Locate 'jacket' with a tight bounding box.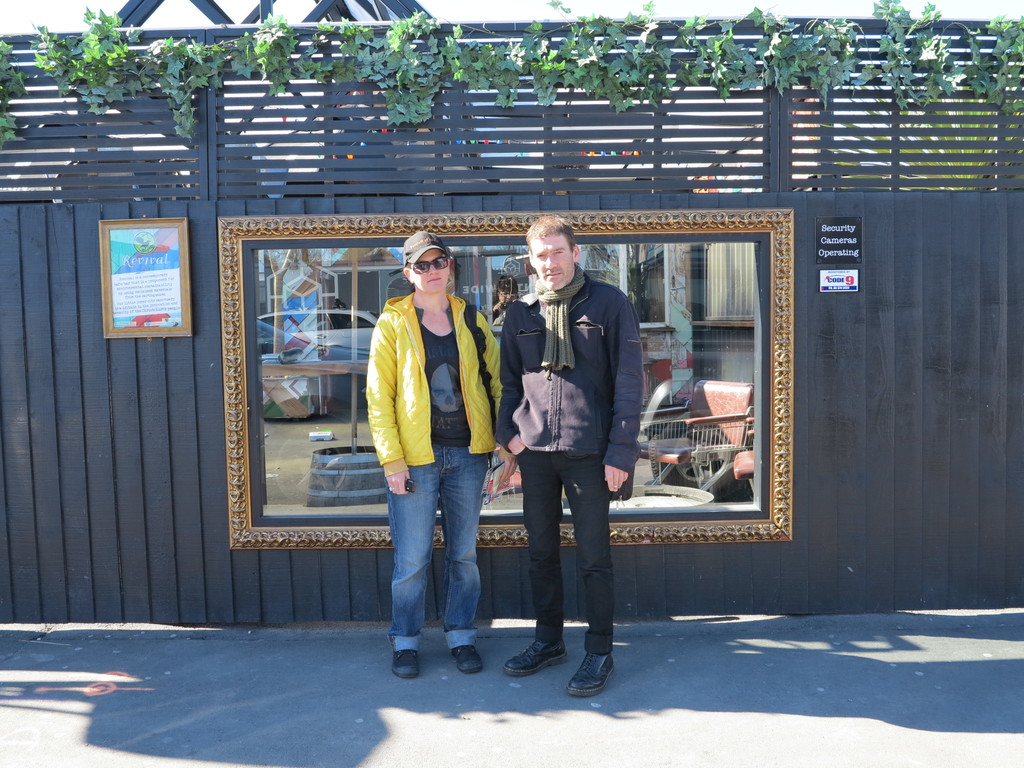
select_region(366, 290, 524, 483).
